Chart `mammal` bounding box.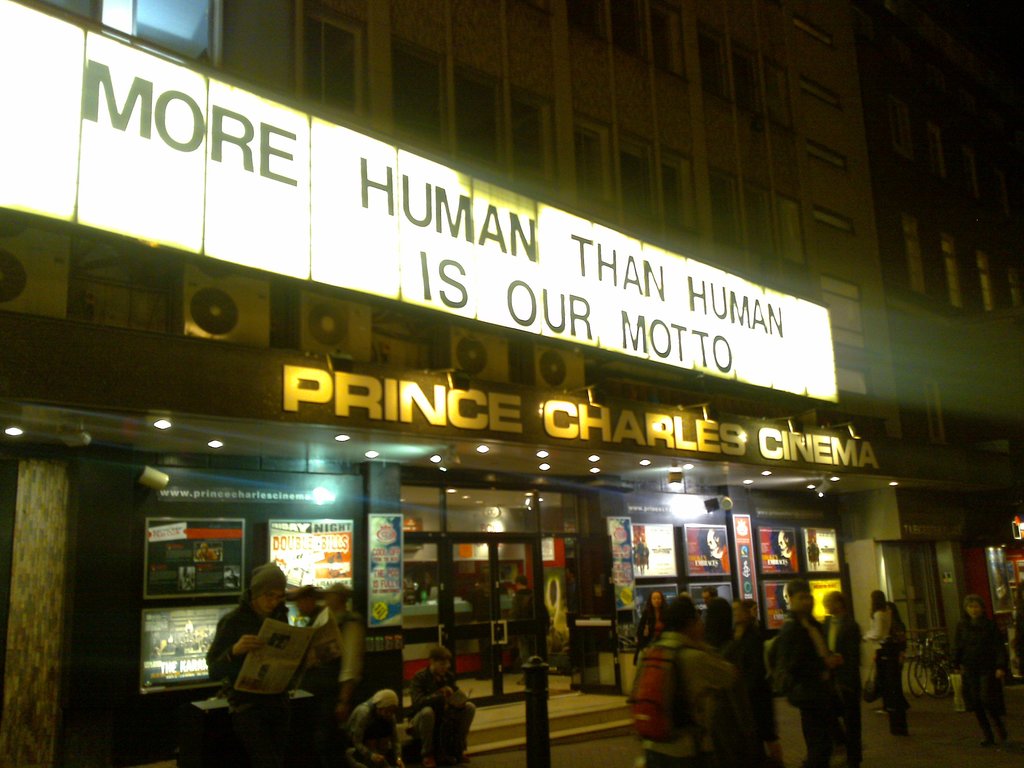
Charted: (x1=410, y1=645, x2=475, y2=767).
